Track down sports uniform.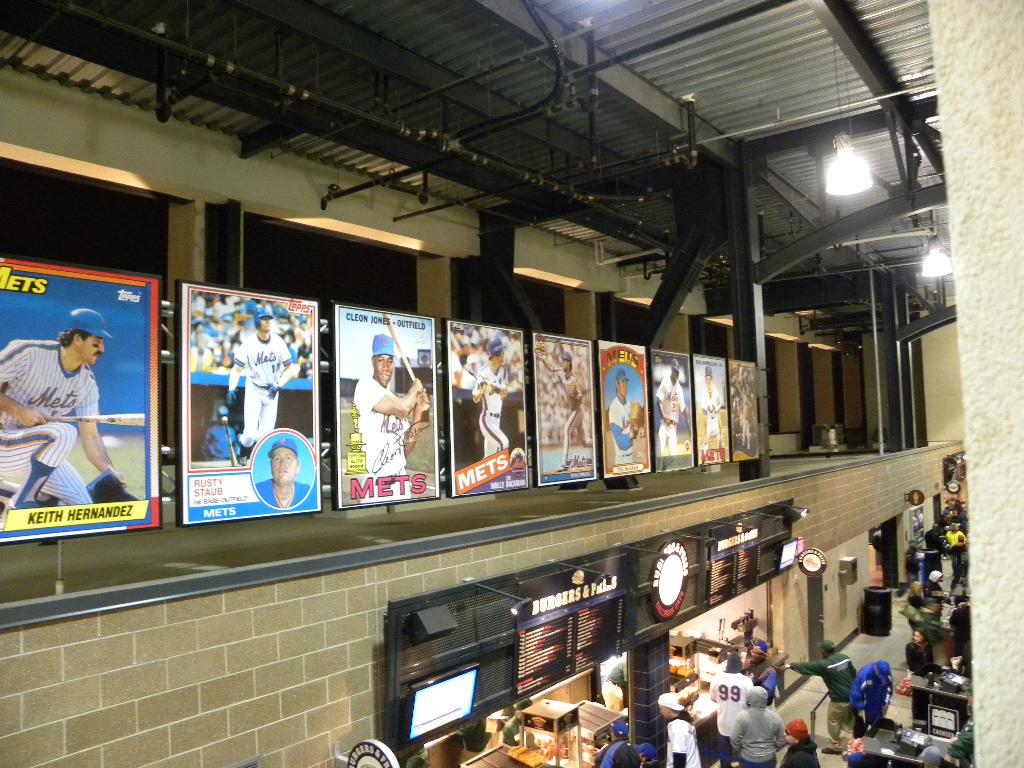
Tracked to locate(228, 330, 309, 450).
